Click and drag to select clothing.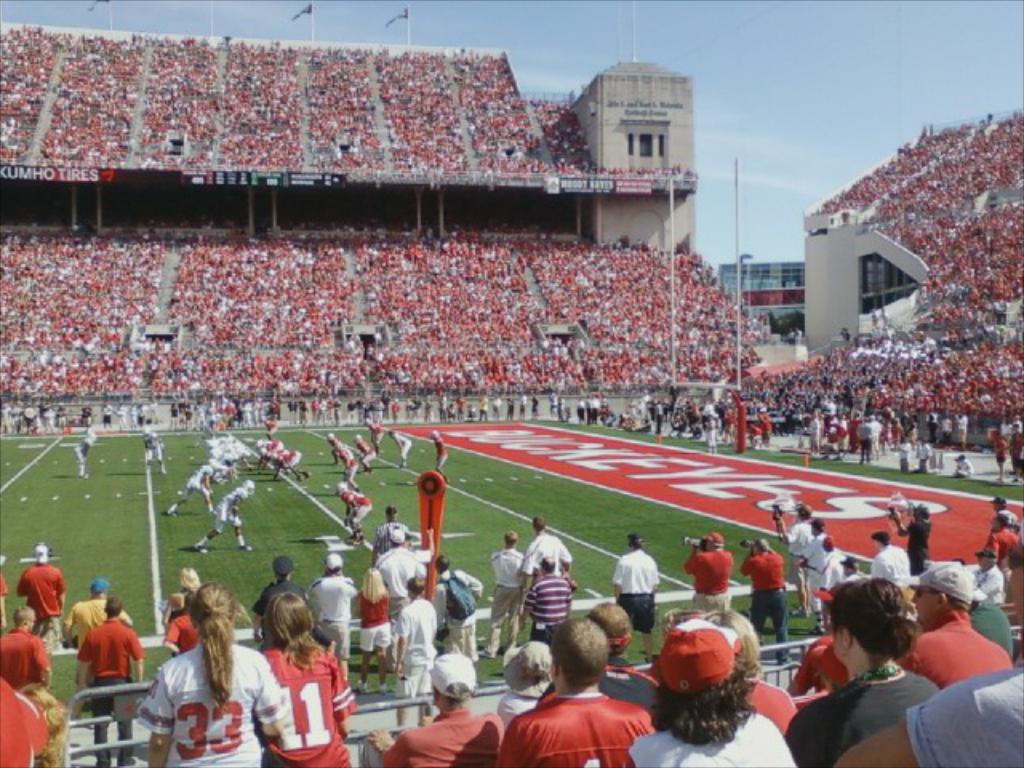
Selection: crop(491, 395, 499, 432).
